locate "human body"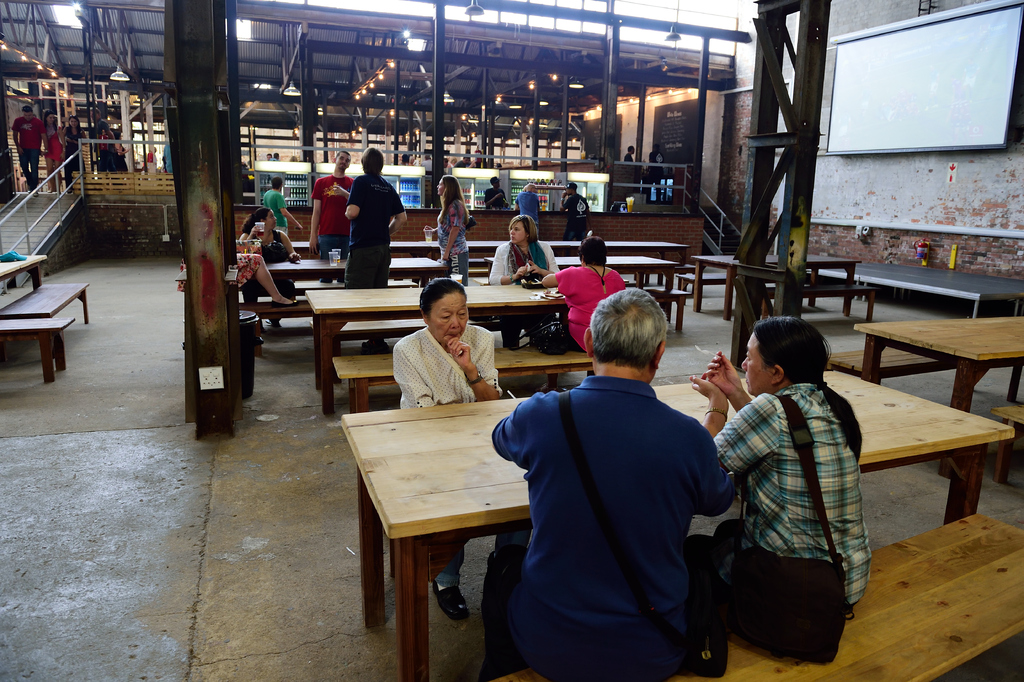
region(10, 105, 40, 194)
